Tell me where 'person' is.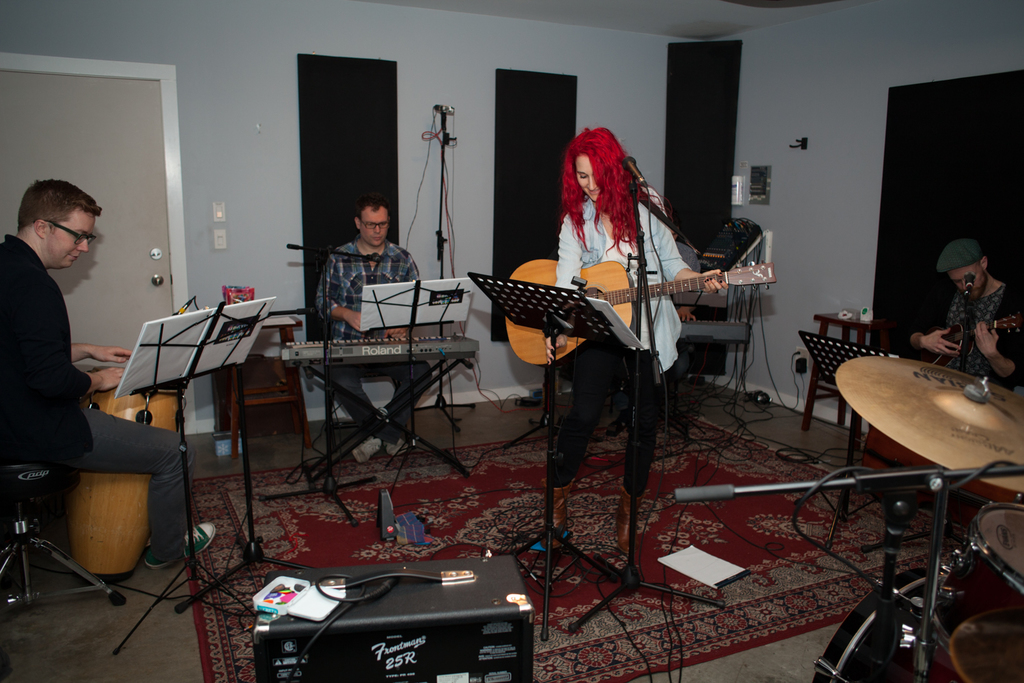
'person' is at 0, 176, 217, 573.
